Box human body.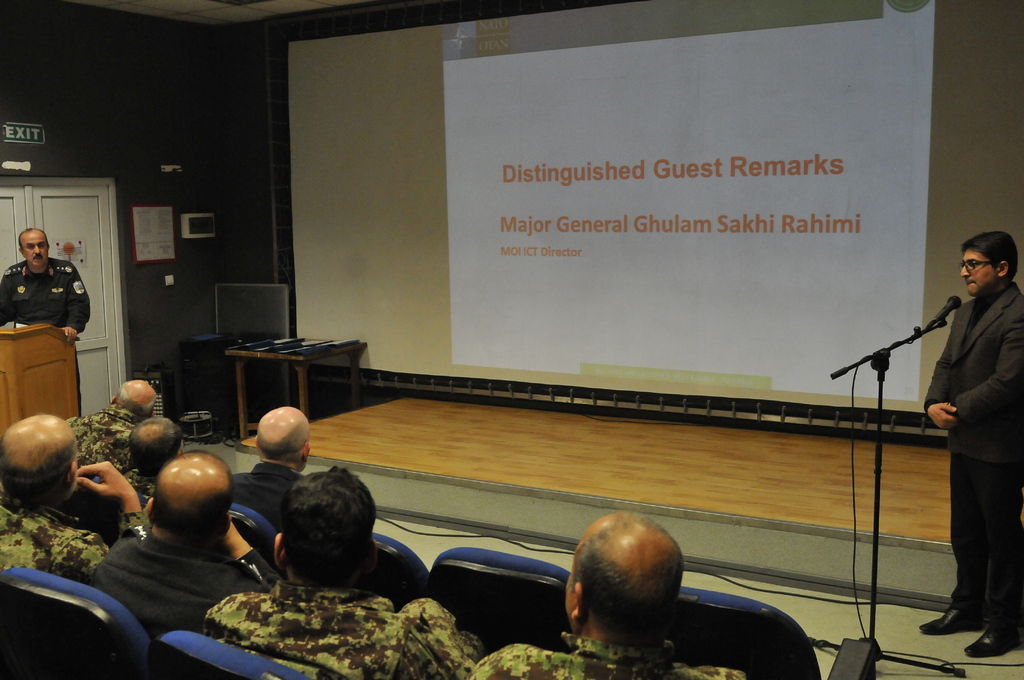
[66, 401, 153, 476].
